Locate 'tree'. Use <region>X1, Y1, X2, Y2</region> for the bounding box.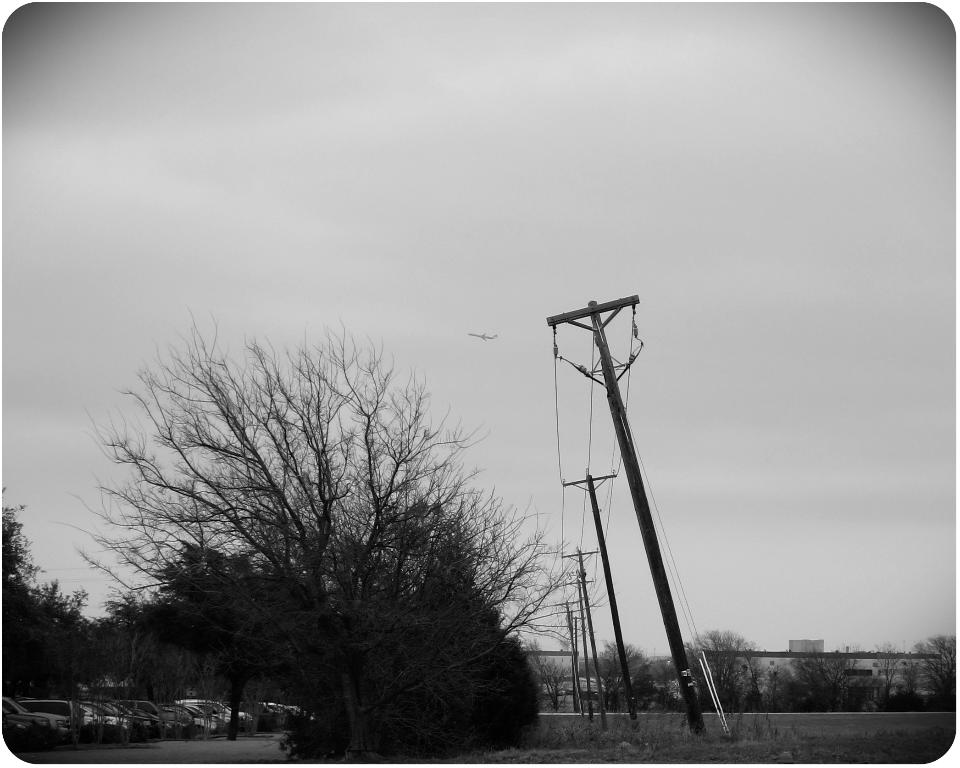
<region>904, 644, 959, 706</region>.
